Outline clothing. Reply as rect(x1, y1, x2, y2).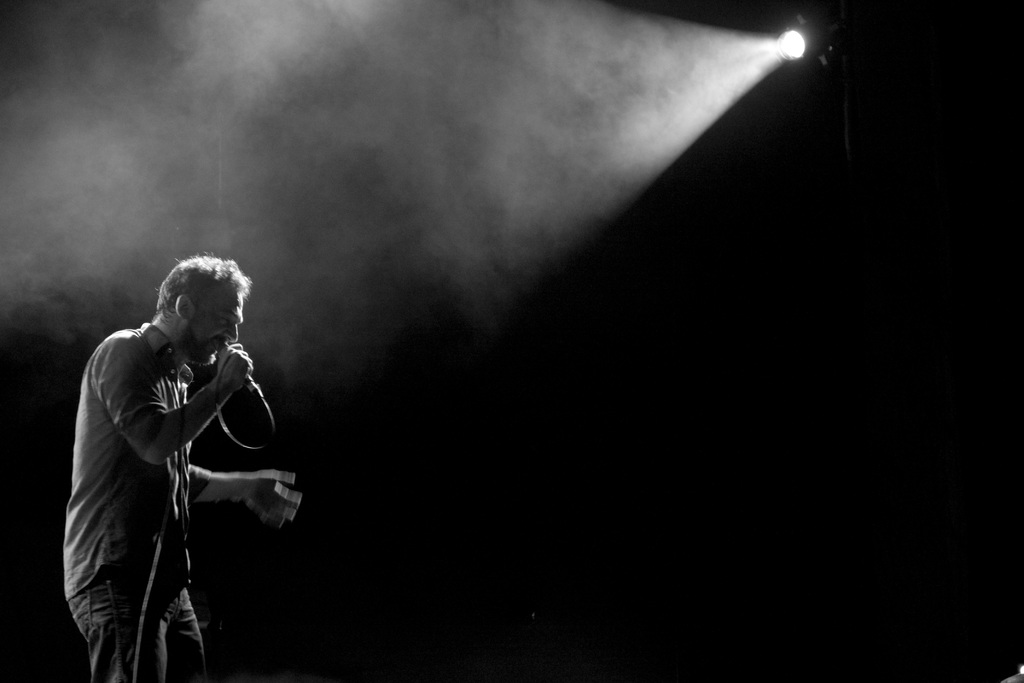
rect(56, 323, 211, 682).
